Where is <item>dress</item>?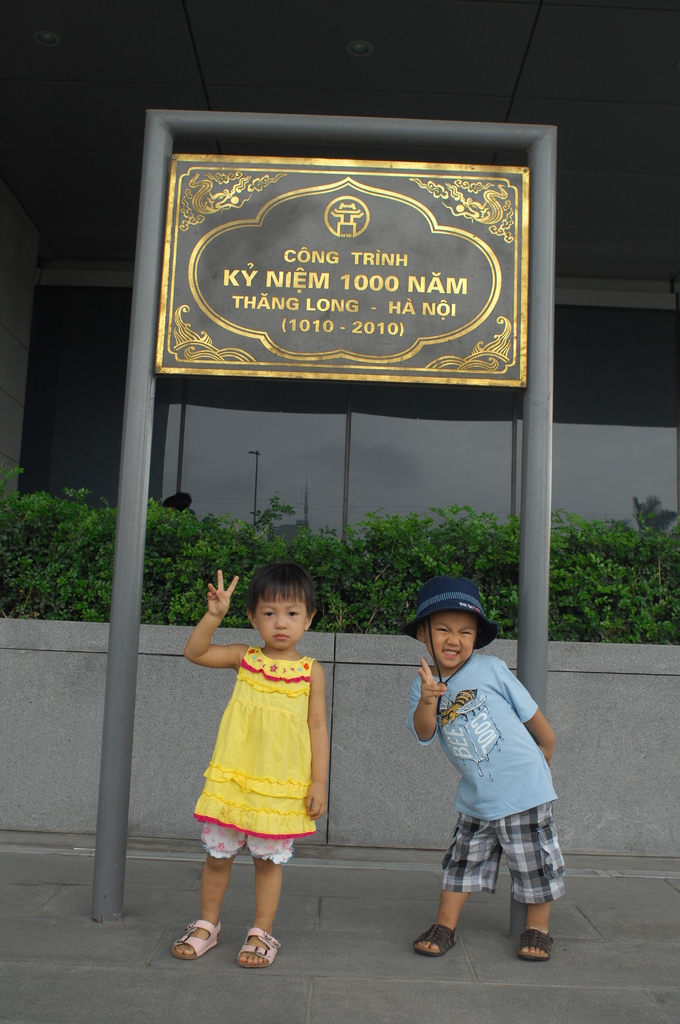
select_region(192, 643, 329, 847).
